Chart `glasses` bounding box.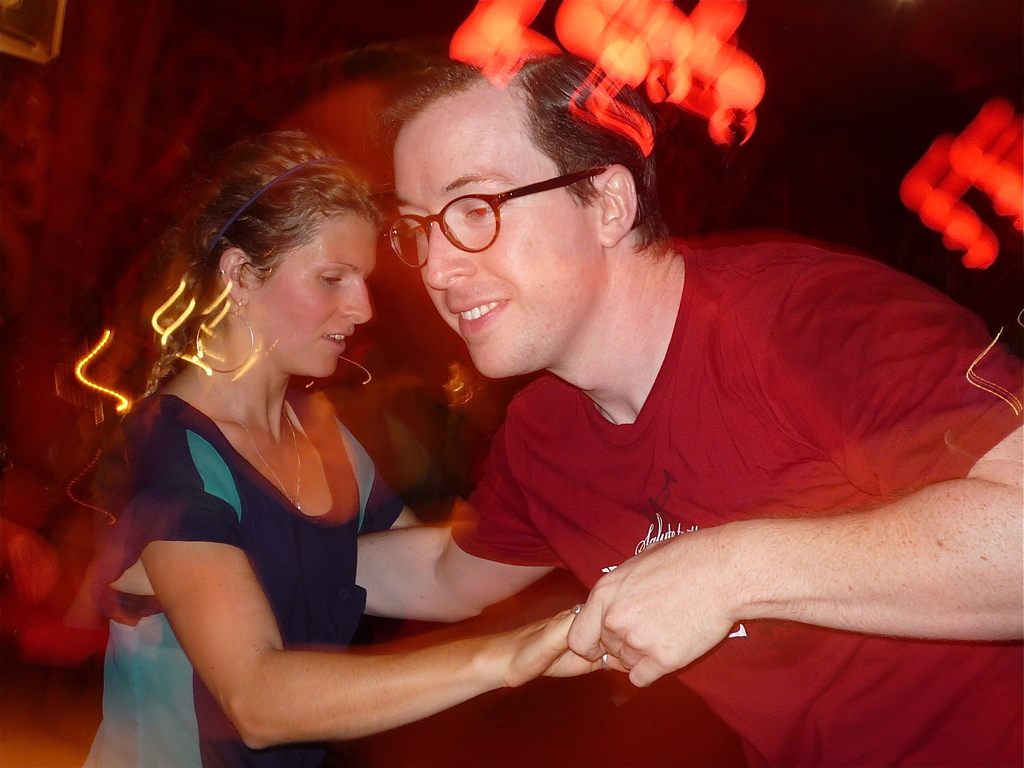
Charted: left=401, top=159, right=613, bottom=242.
